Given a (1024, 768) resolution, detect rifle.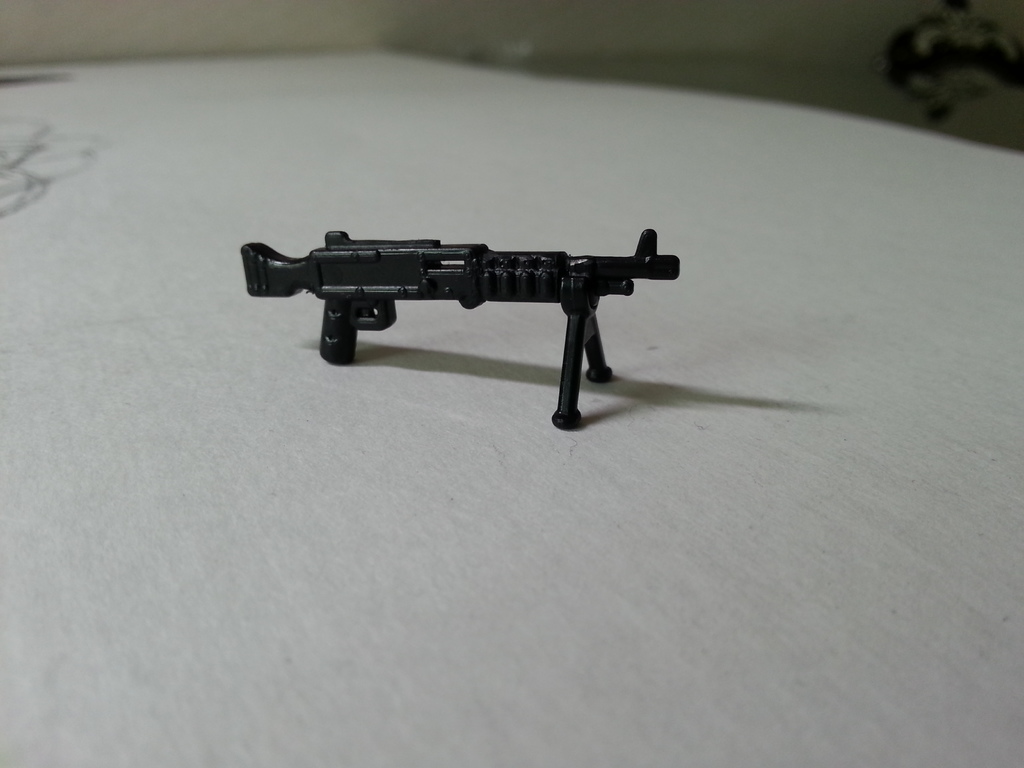
x1=229 y1=209 x2=714 y2=398.
